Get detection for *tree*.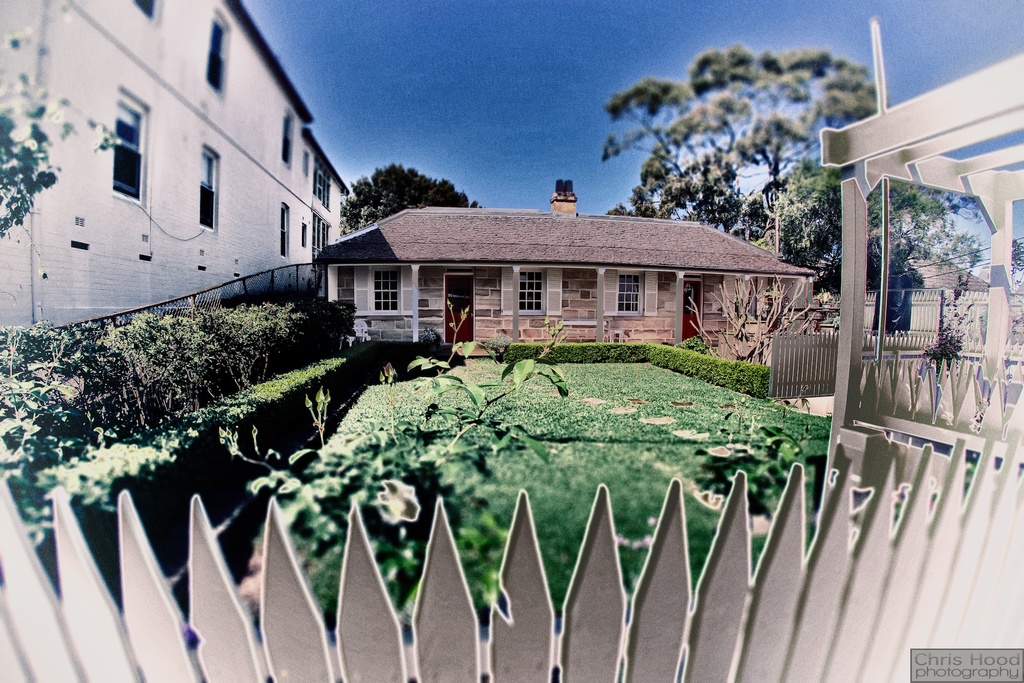
Detection: x1=557, y1=37, x2=918, y2=269.
